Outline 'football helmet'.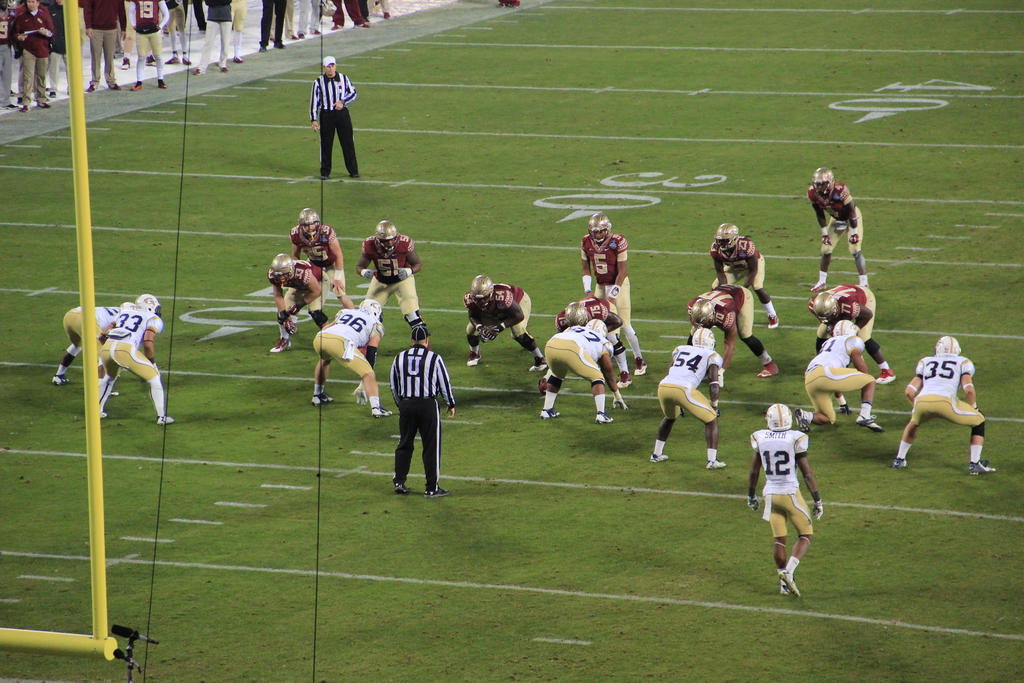
Outline: pyautogui.locateOnScreen(812, 290, 836, 324).
